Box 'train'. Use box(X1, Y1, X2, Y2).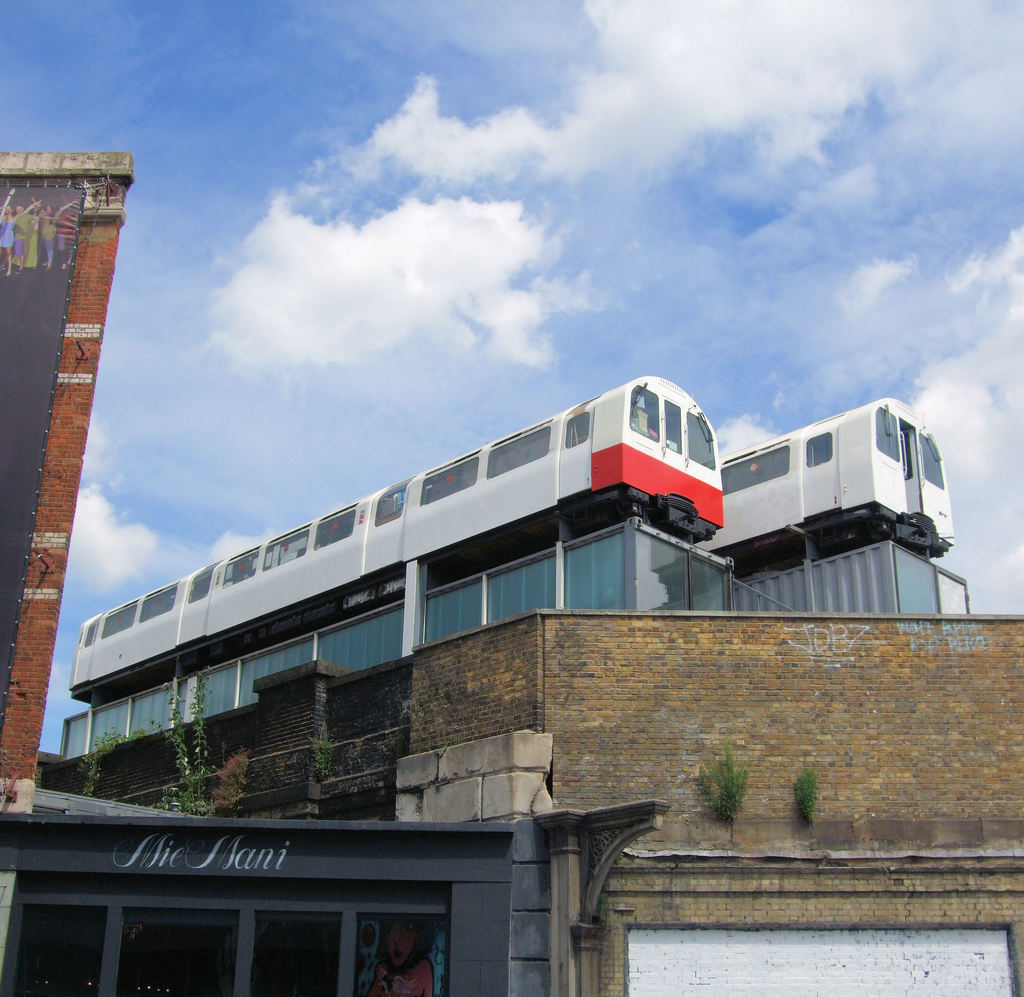
box(66, 372, 727, 705).
